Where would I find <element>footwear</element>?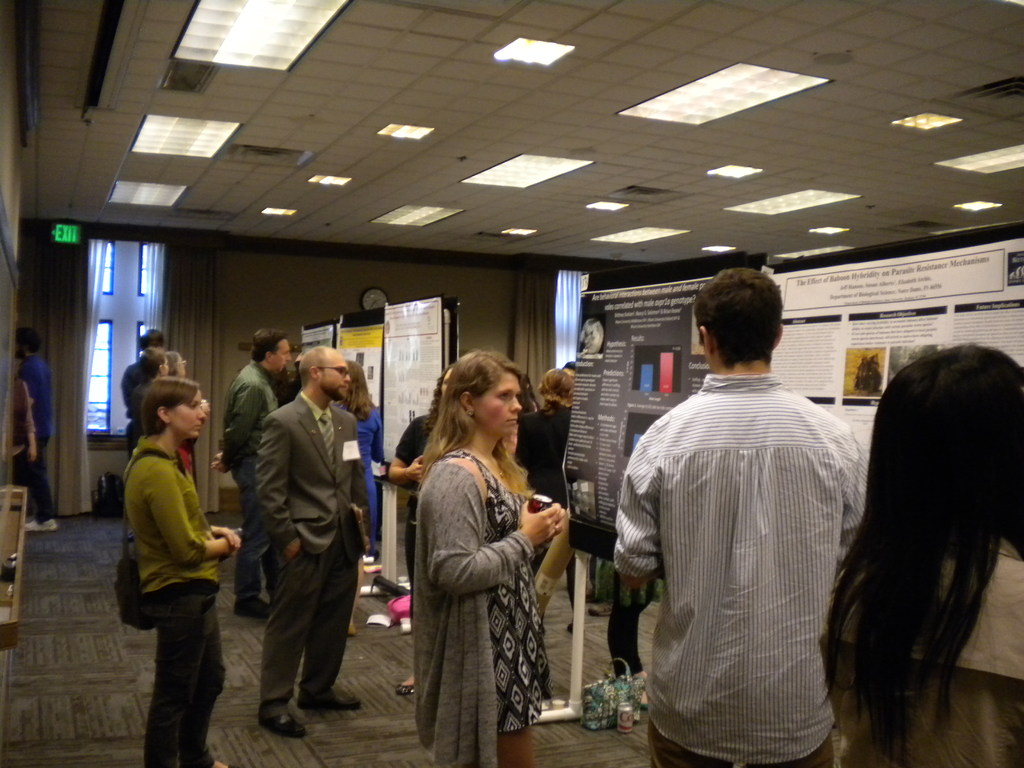
At pyautogui.locateOnScreen(588, 603, 614, 619).
